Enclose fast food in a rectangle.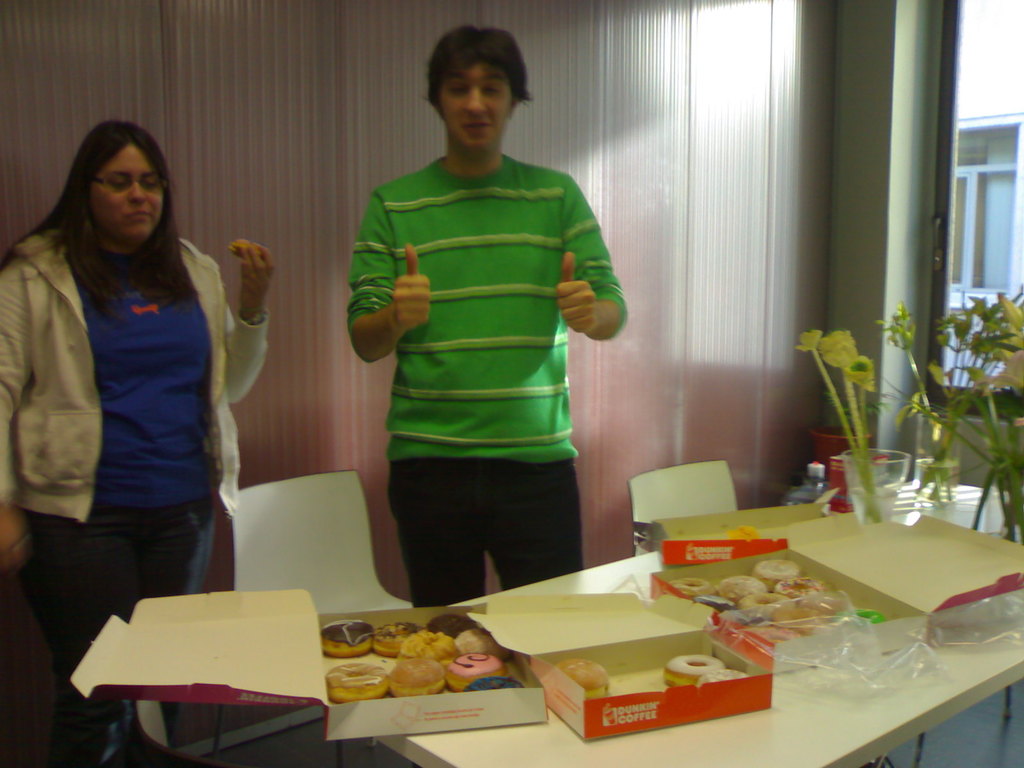
crop(664, 655, 727, 689).
